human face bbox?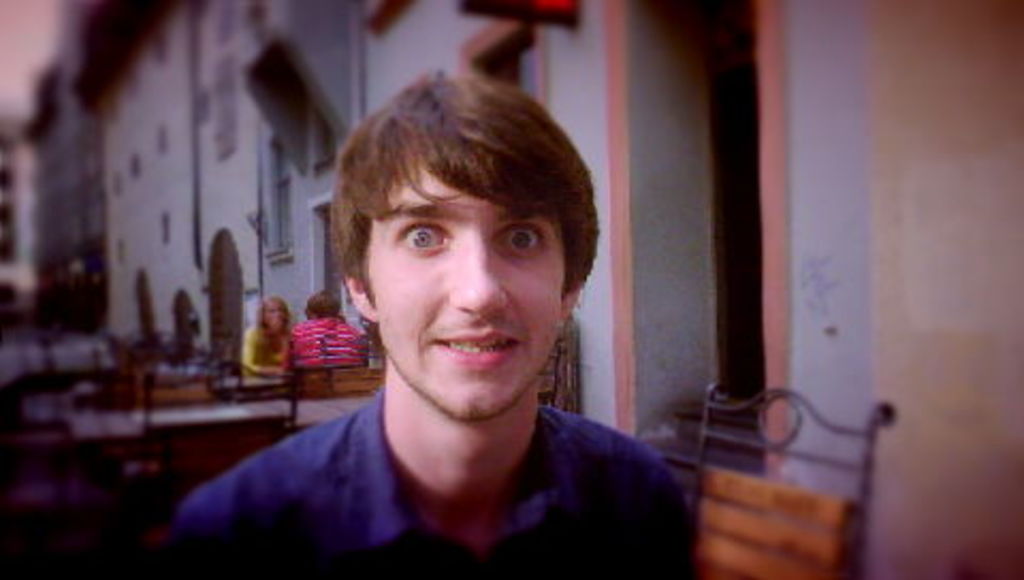
(left=361, top=149, right=561, bottom=418)
